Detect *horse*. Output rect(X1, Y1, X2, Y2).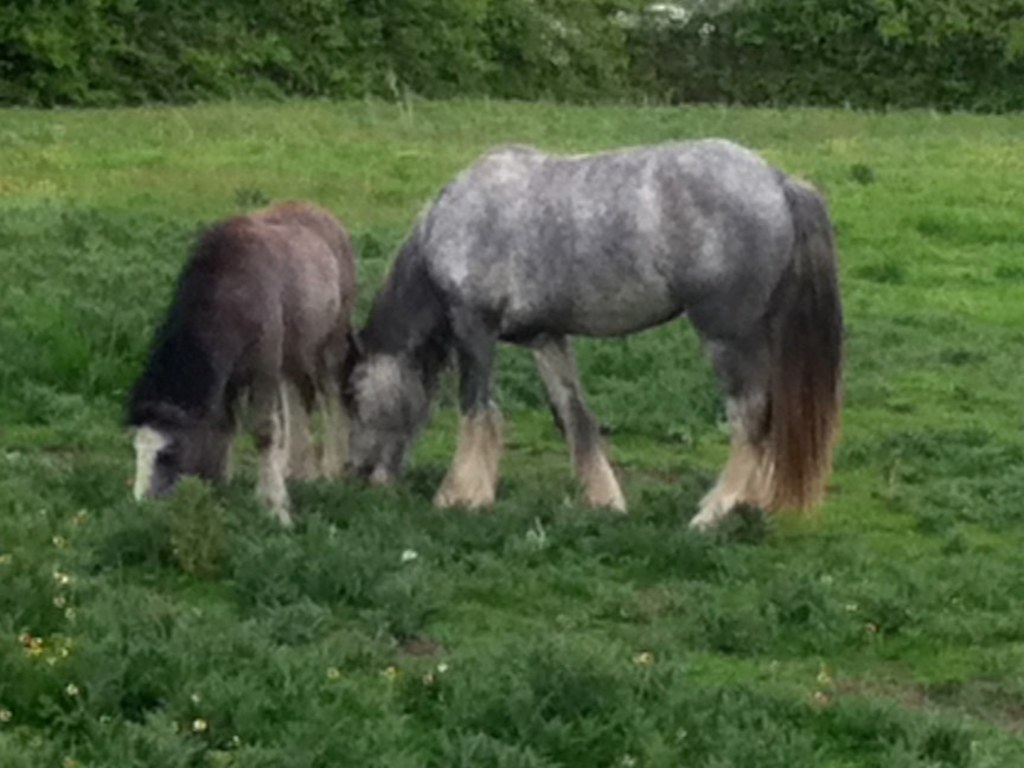
rect(333, 145, 843, 527).
